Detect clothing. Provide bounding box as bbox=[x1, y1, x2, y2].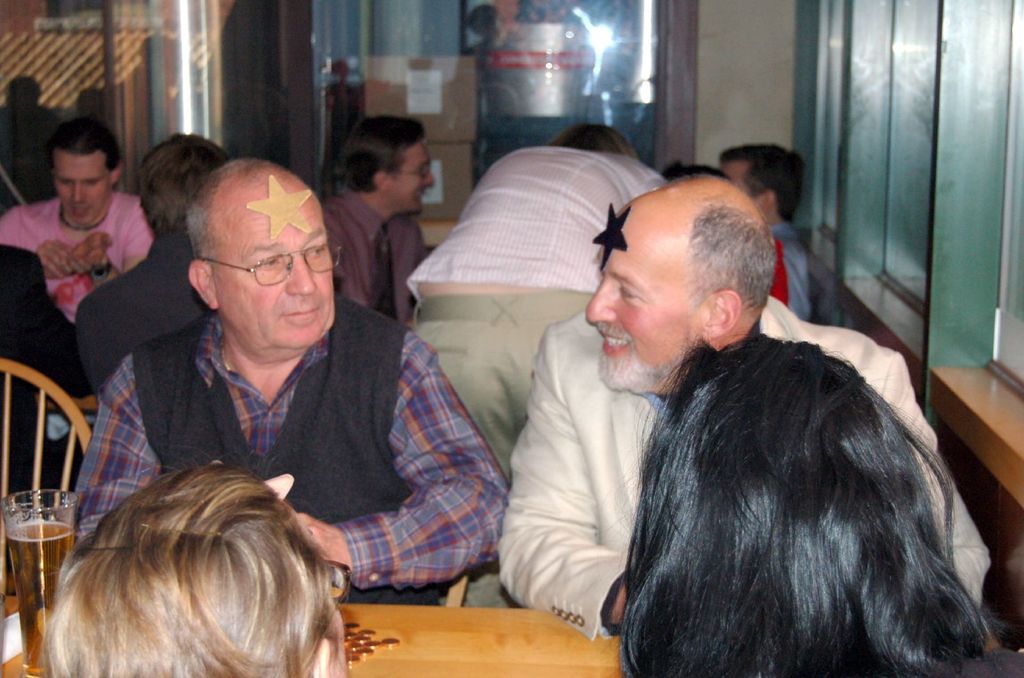
bbox=[0, 243, 78, 490].
